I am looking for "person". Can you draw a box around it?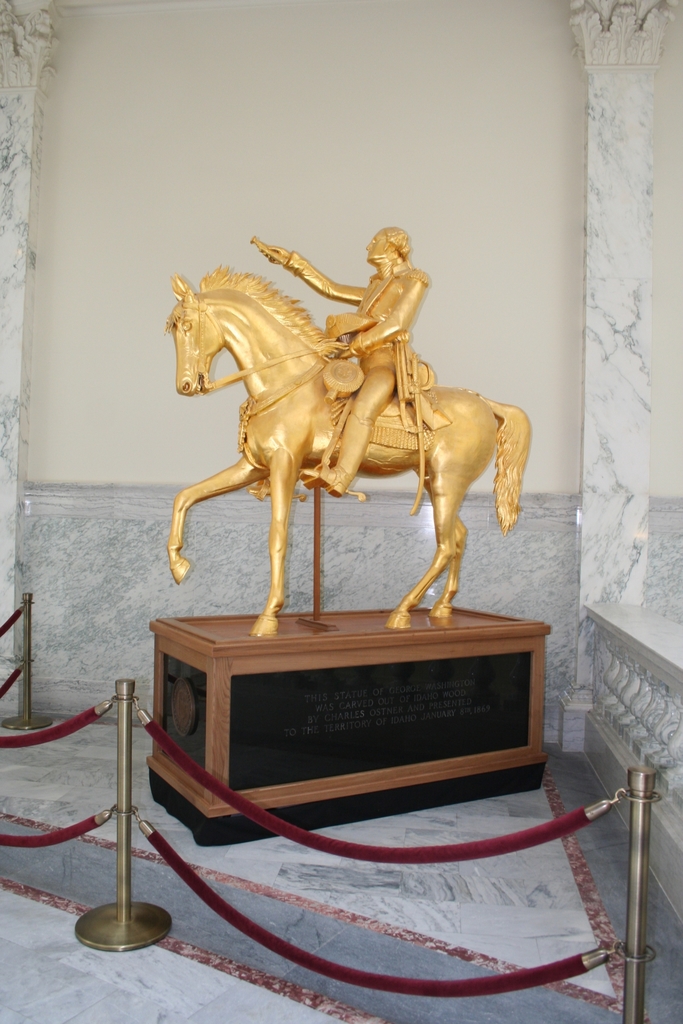
Sure, the bounding box is x1=258, y1=222, x2=435, y2=495.
